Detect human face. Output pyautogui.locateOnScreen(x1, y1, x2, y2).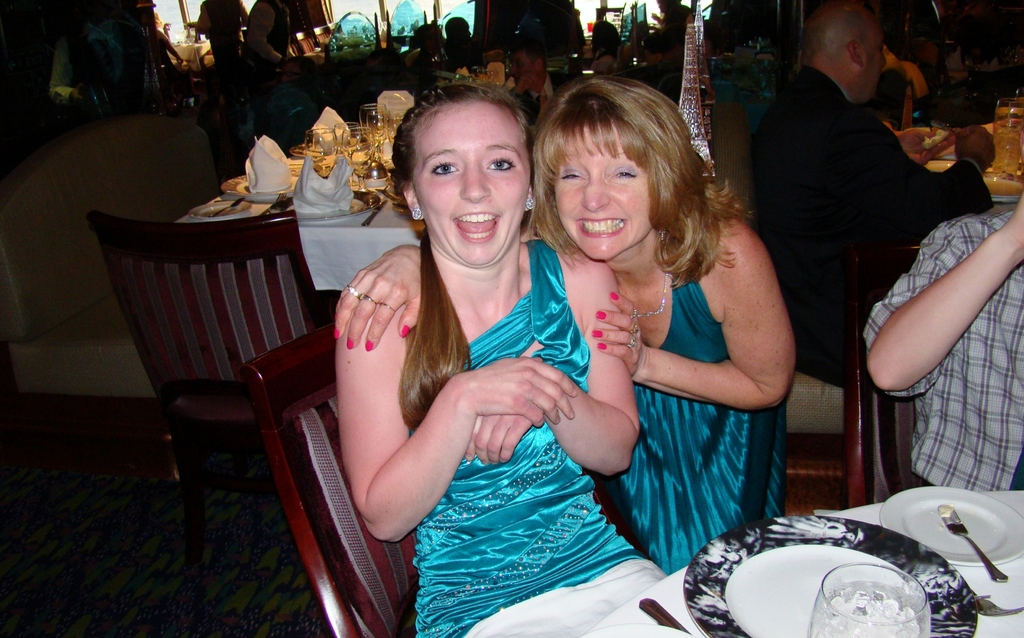
pyautogui.locateOnScreen(433, 29, 445, 45).
